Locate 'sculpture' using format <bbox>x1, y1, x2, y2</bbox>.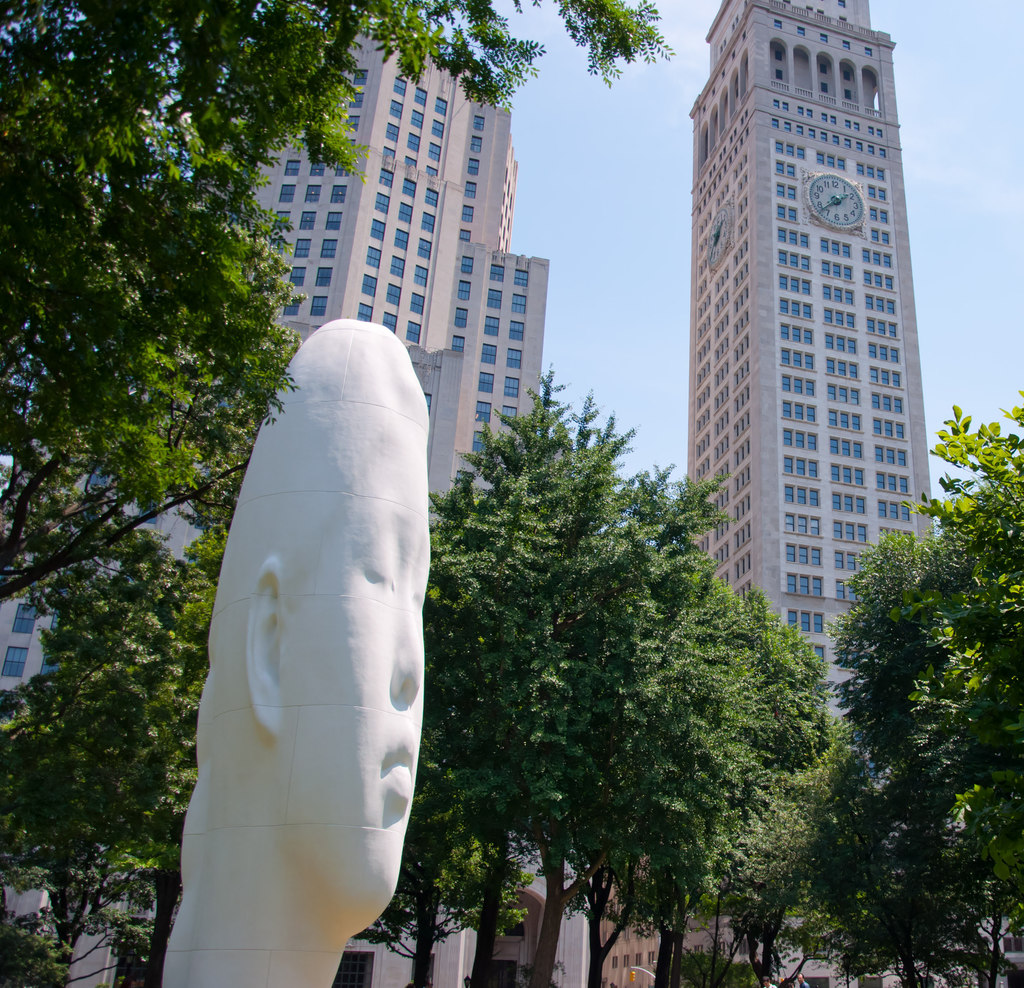
<bbox>161, 312, 420, 987</bbox>.
